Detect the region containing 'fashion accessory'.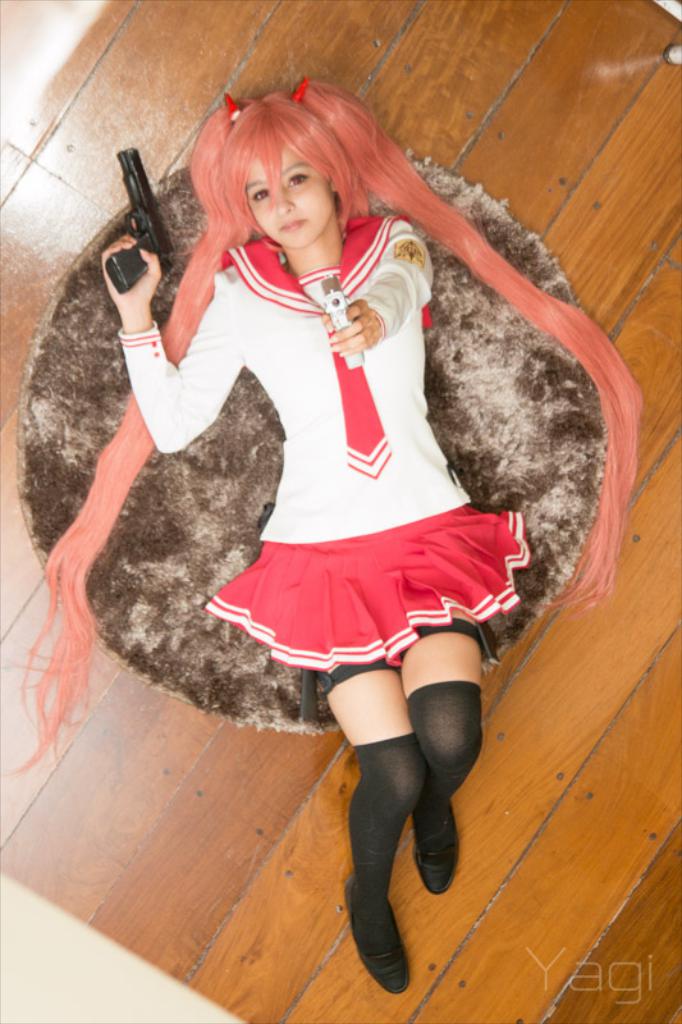
(289,74,313,109).
